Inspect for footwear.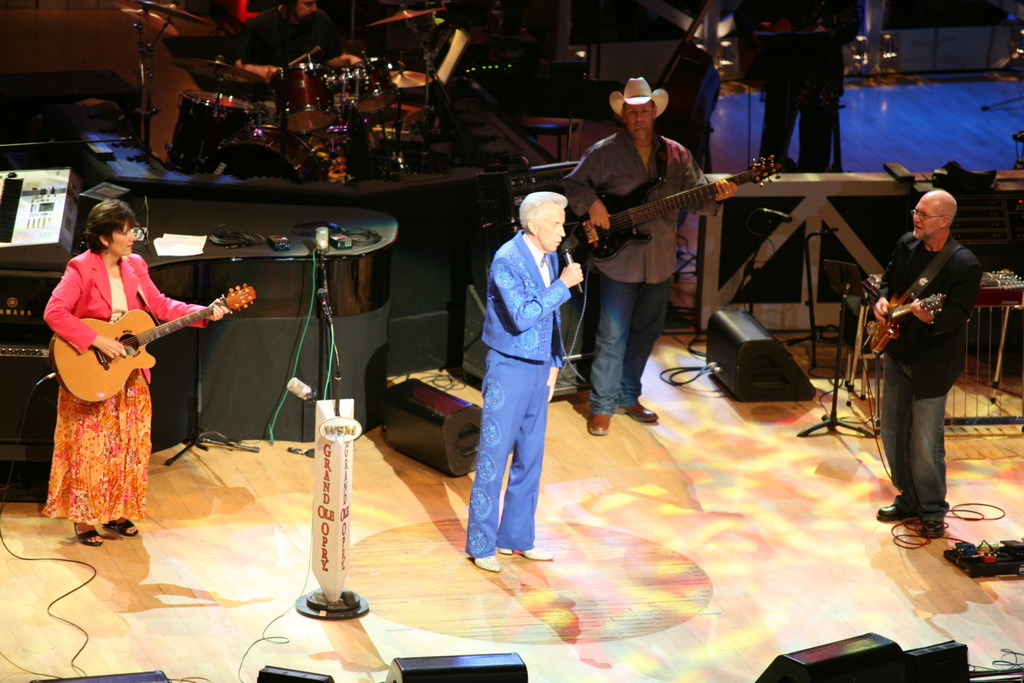
Inspection: detection(500, 545, 557, 561).
